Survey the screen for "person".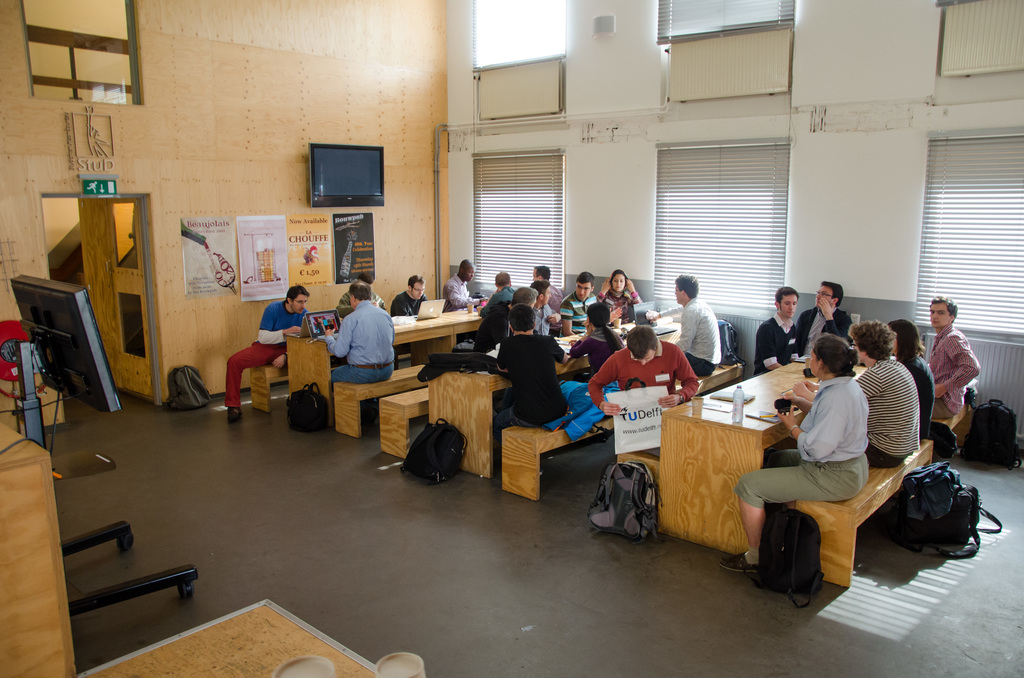
Survey found: detection(673, 271, 728, 369).
